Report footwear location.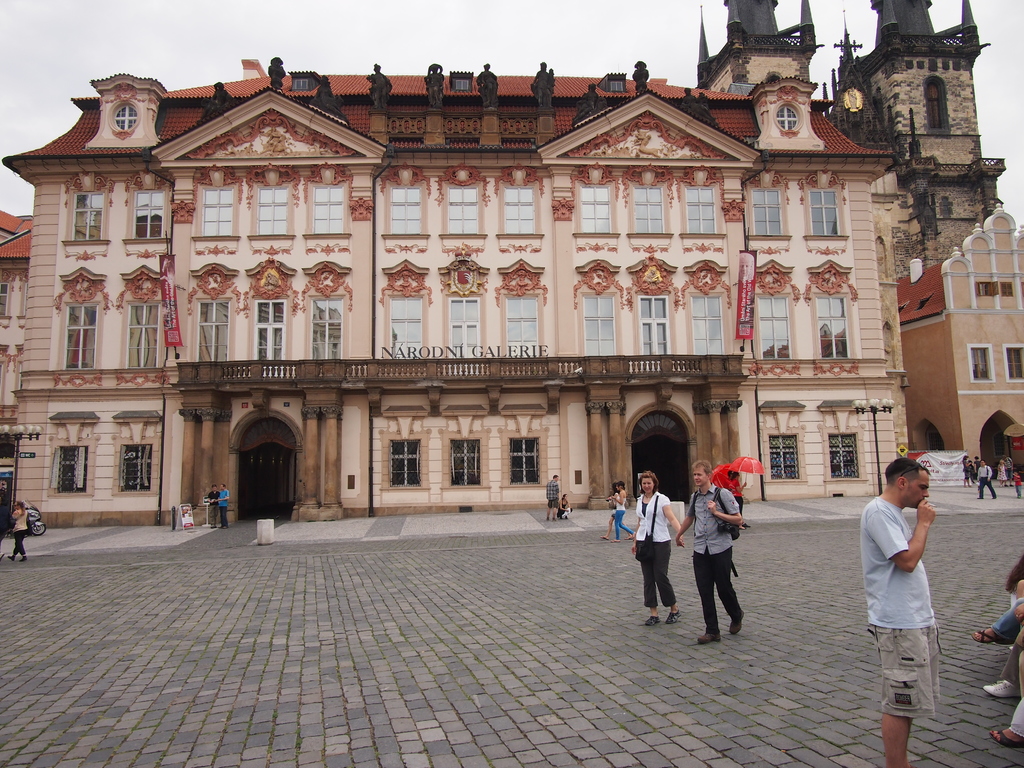
Report: bbox=(987, 725, 1023, 749).
